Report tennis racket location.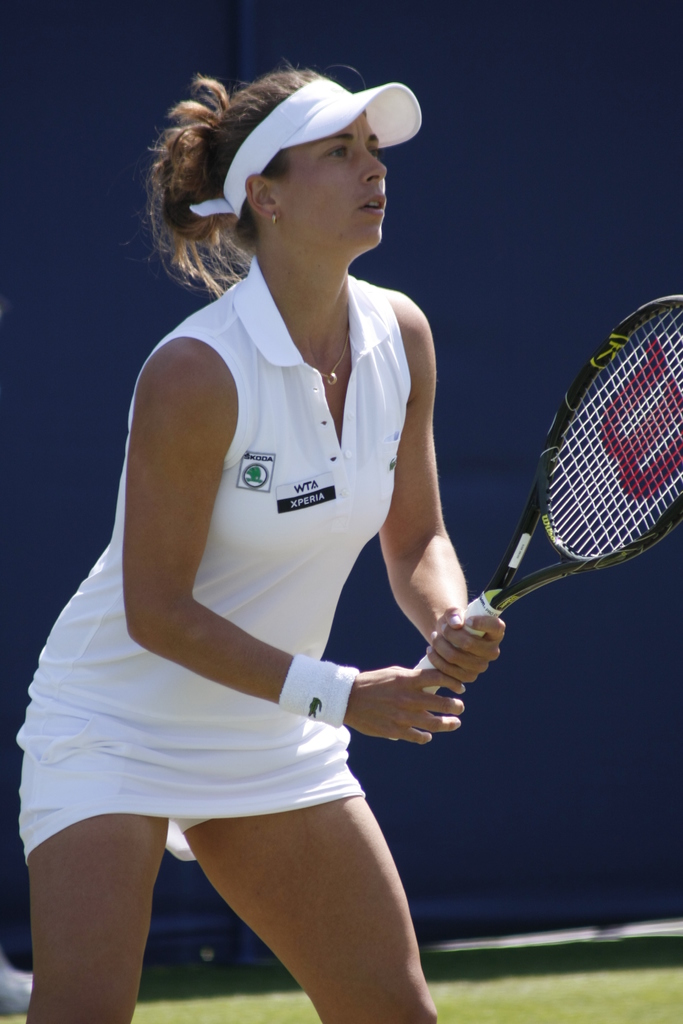
Report: BBox(388, 291, 682, 742).
